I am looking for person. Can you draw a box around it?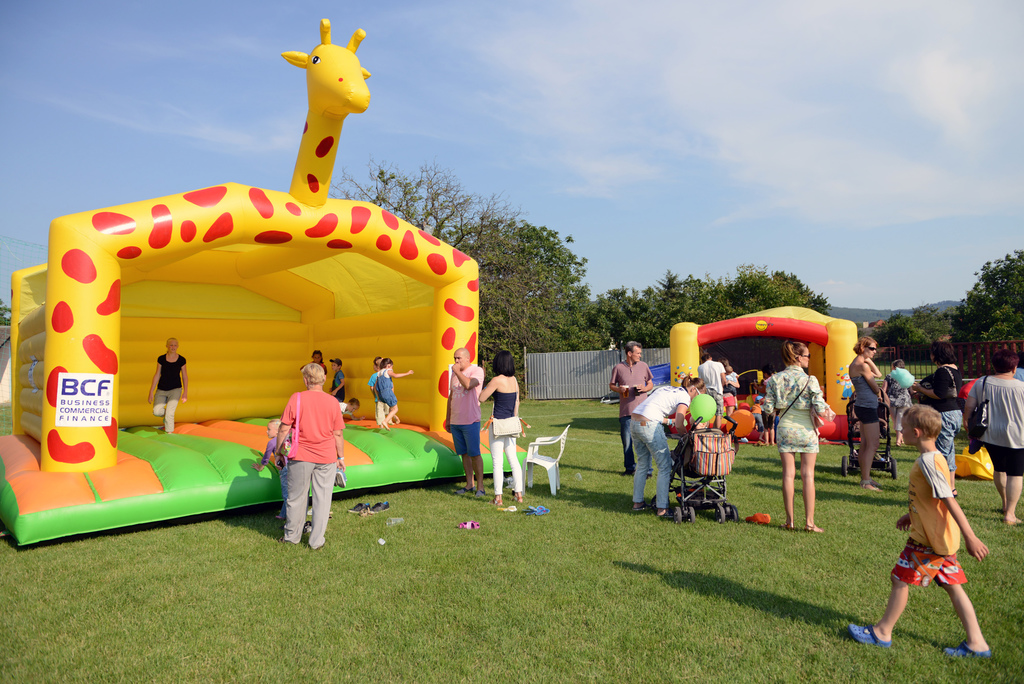
Sure, the bounding box is [x1=337, y1=393, x2=362, y2=425].
